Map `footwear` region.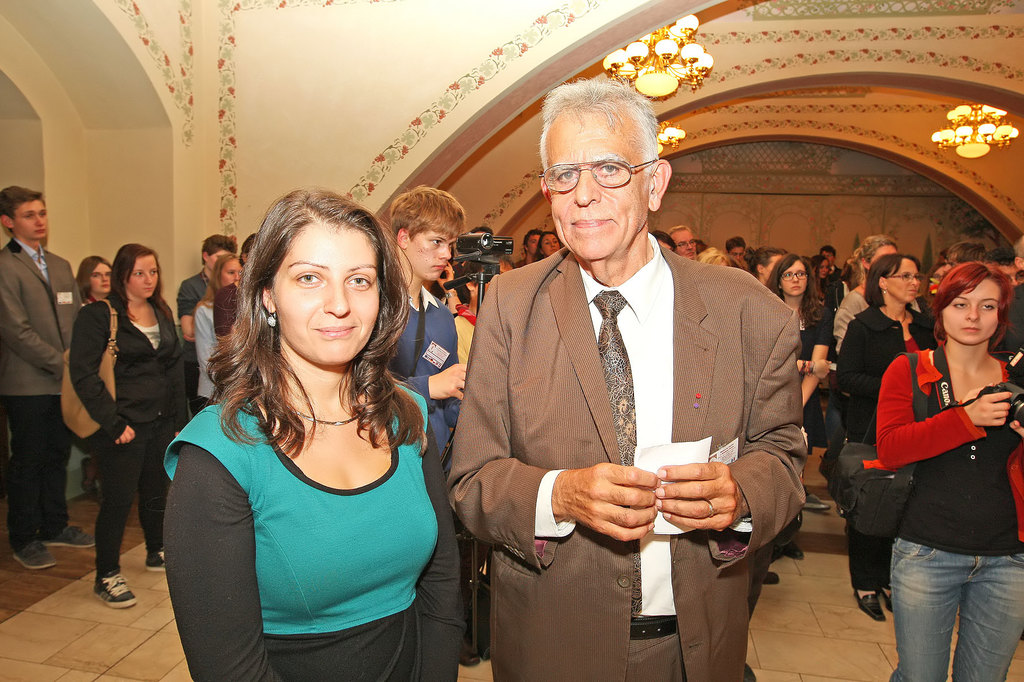
Mapped to {"left": 847, "top": 587, "right": 883, "bottom": 621}.
